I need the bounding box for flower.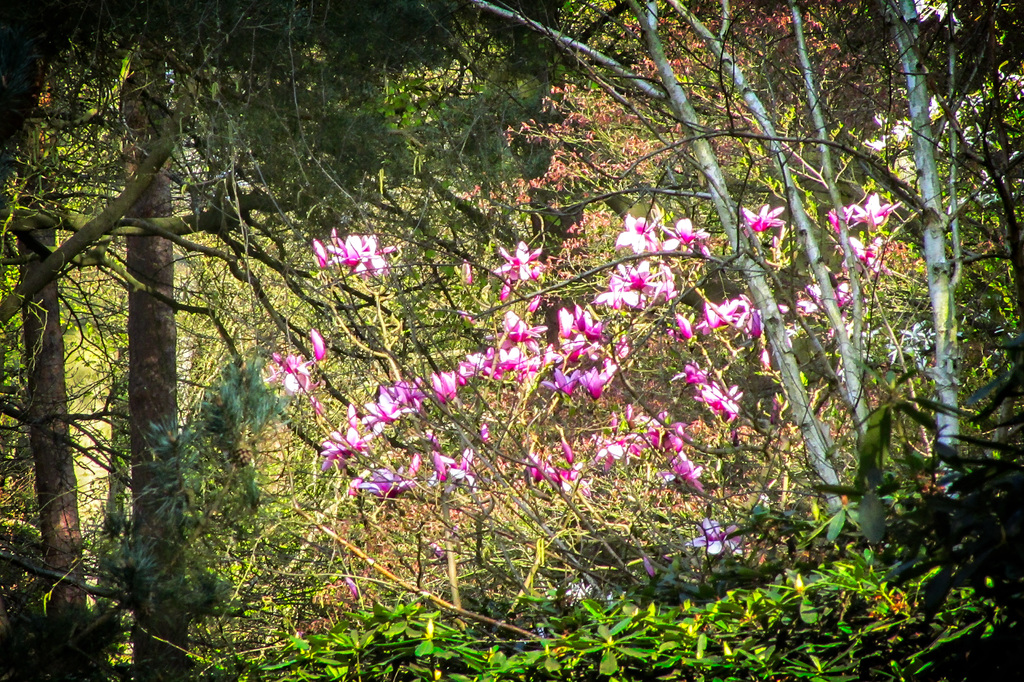
Here it is: 492/239/547/282.
